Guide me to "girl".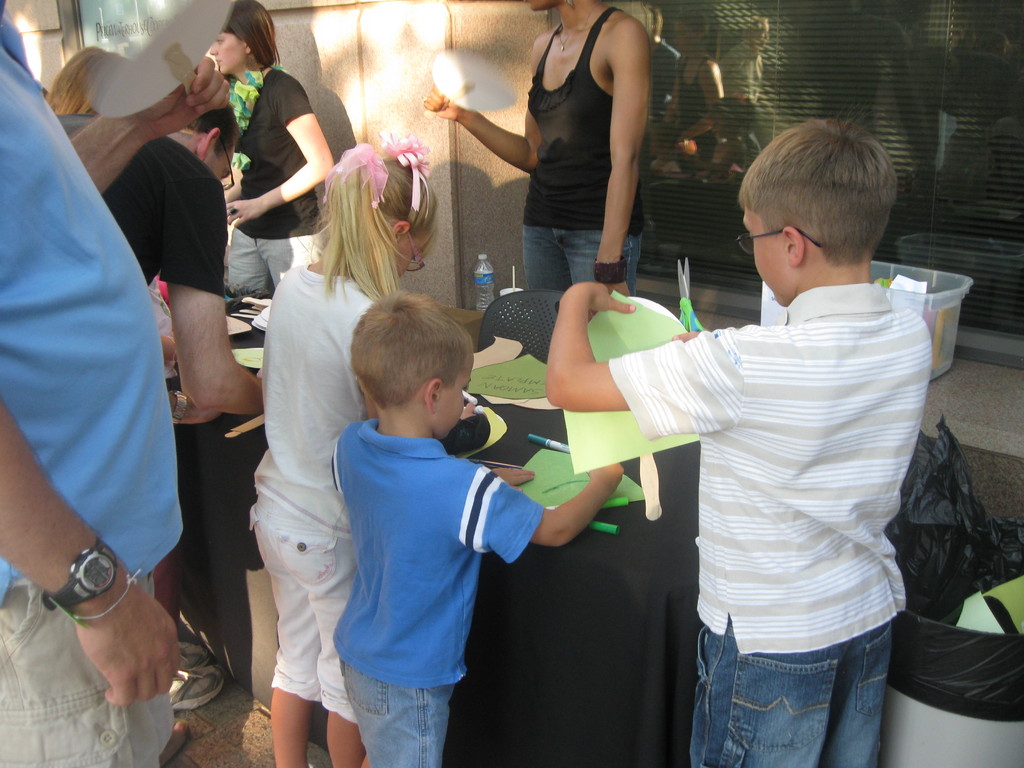
Guidance: <region>250, 141, 440, 767</region>.
